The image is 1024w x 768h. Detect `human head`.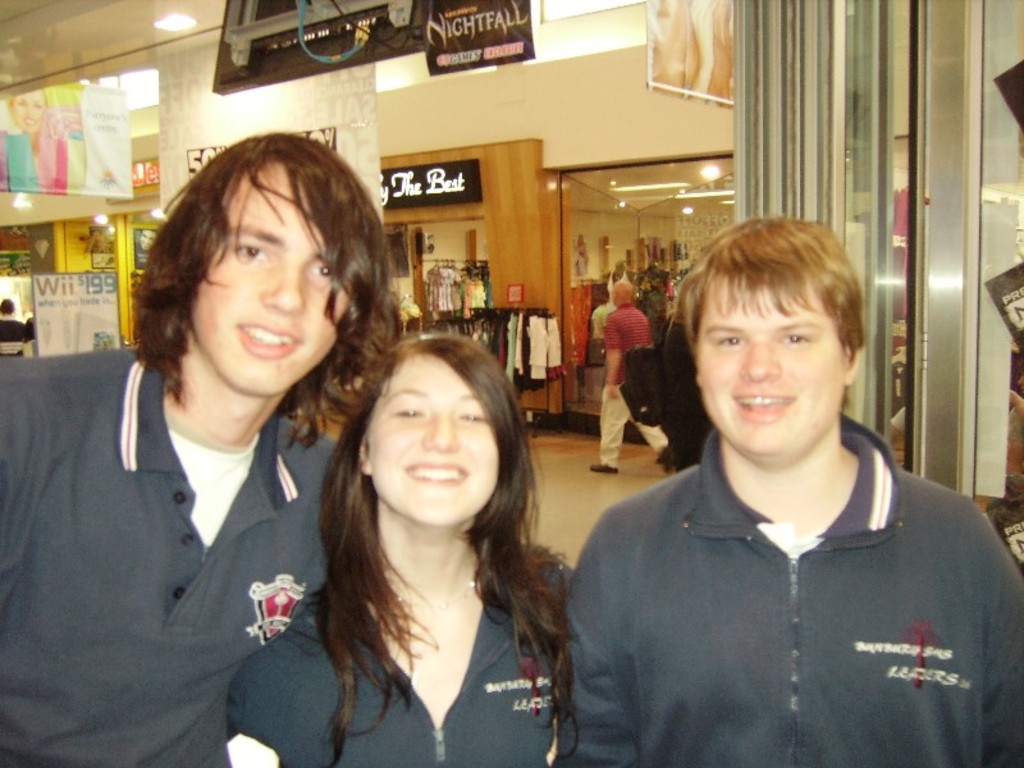
Detection: (left=148, top=134, right=393, bottom=396).
